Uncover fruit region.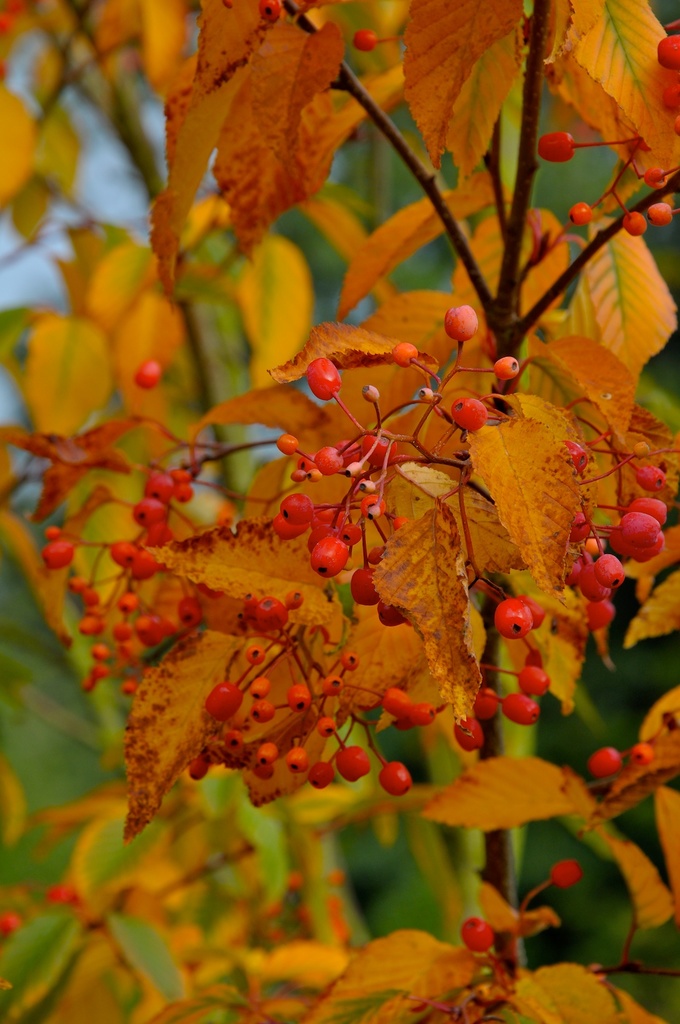
Uncovered: 377:757:411:794.
